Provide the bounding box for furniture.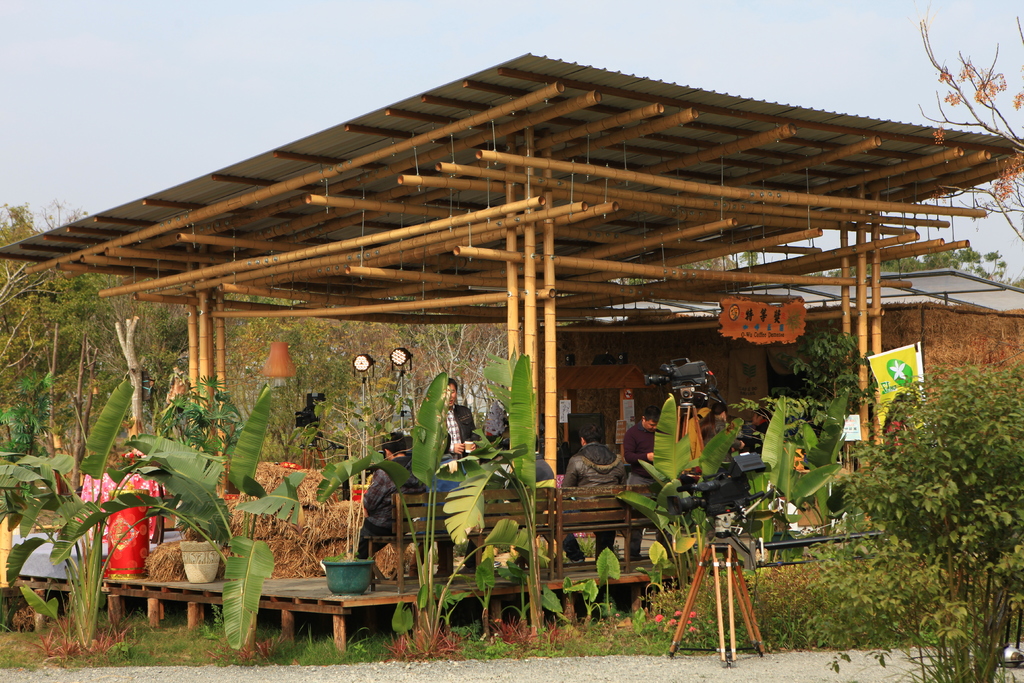
l=623, t=475, r=692, b=564.
